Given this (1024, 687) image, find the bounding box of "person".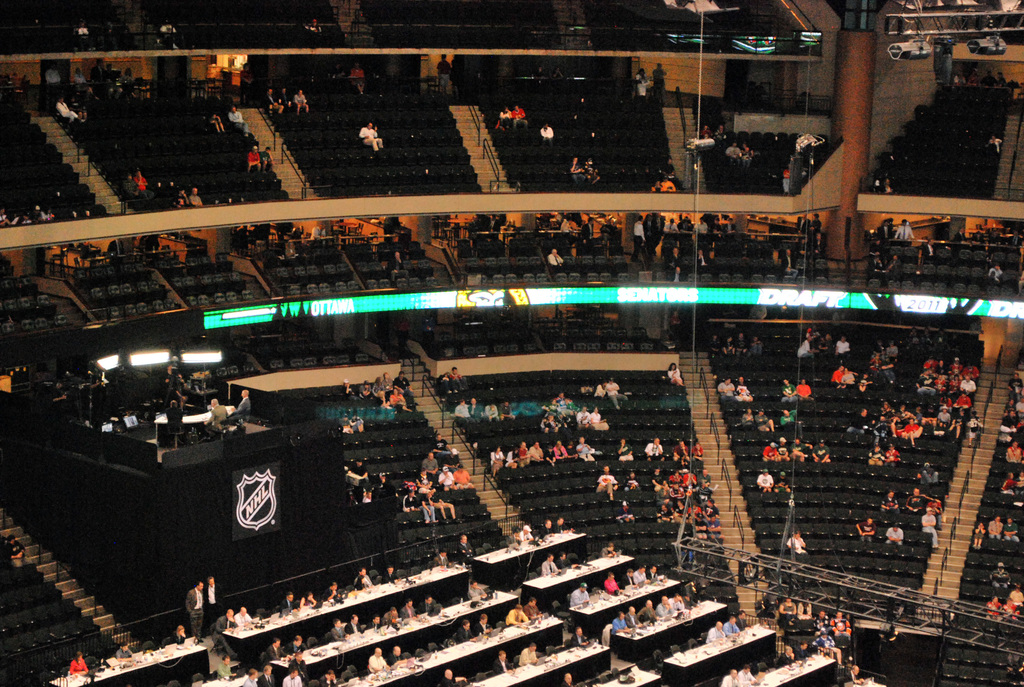
(868, 255, 884, 283).
